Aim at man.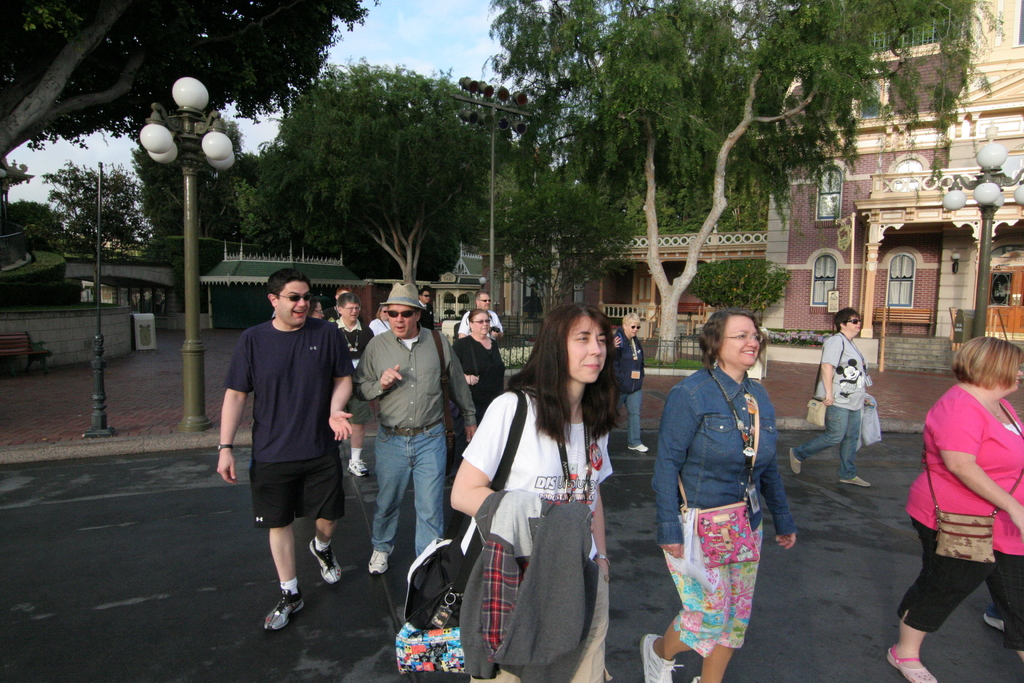
Aimed at 421:284:435:319.
